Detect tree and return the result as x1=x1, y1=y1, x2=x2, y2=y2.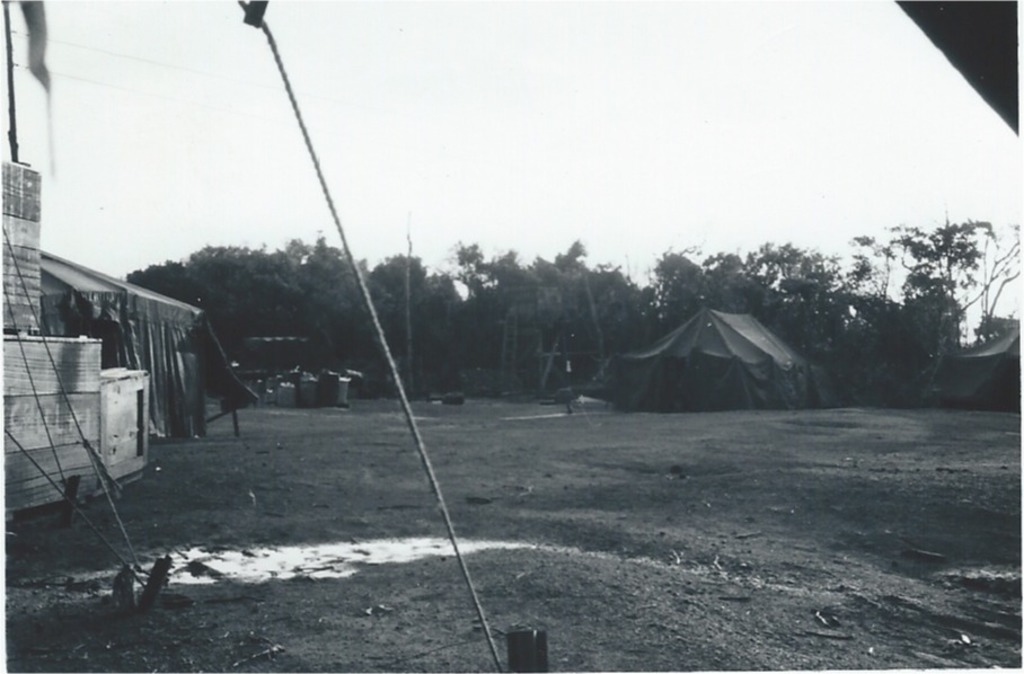
x1=874, y1=181, x2=1018, y2=366.
